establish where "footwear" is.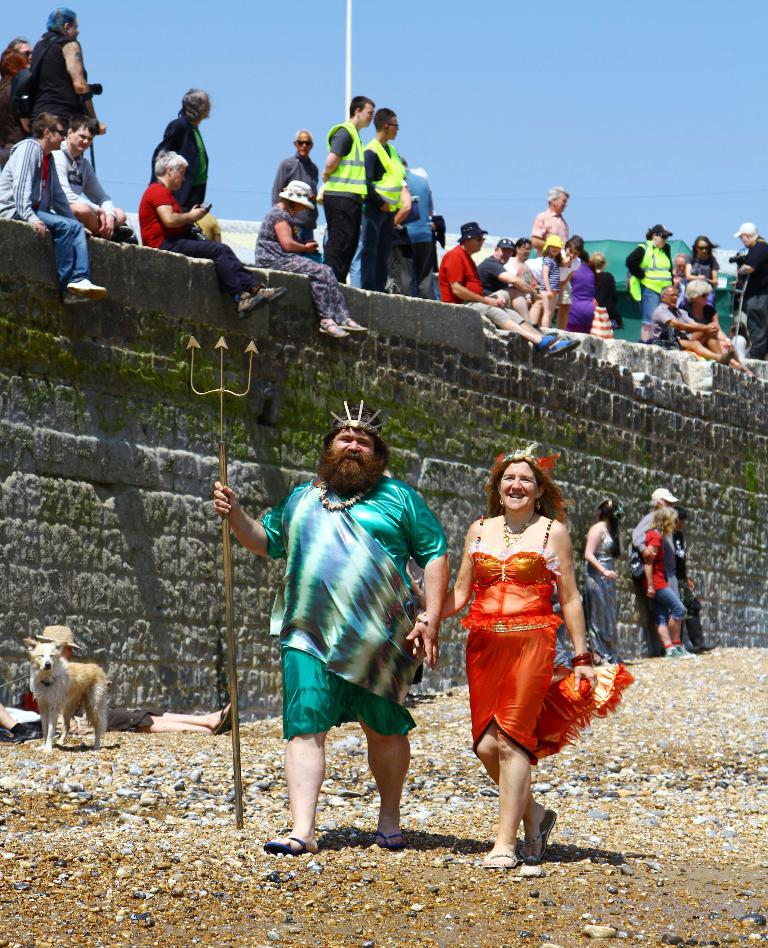
Established at [left=613, top=656, right=631, bottom=664].
